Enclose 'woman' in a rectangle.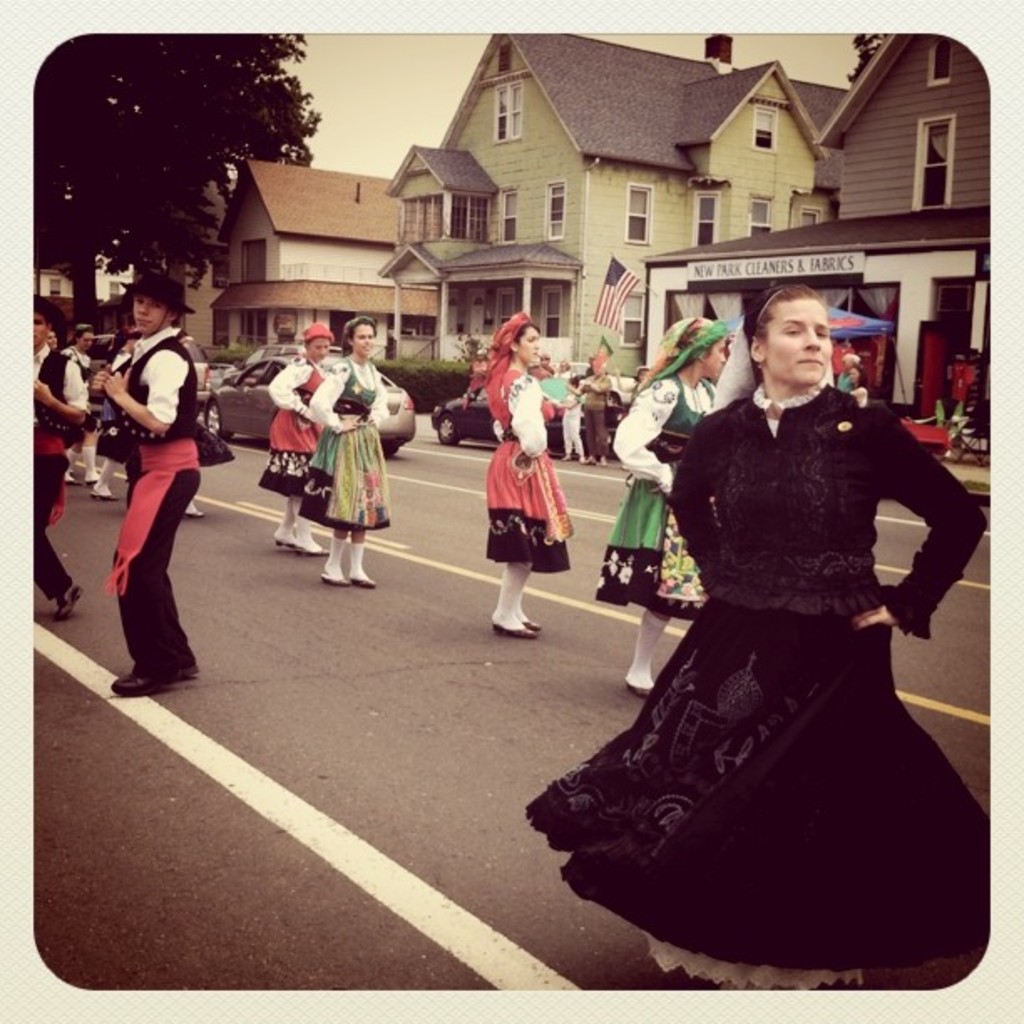
left=616, top=294, right=766, bottom=663.
